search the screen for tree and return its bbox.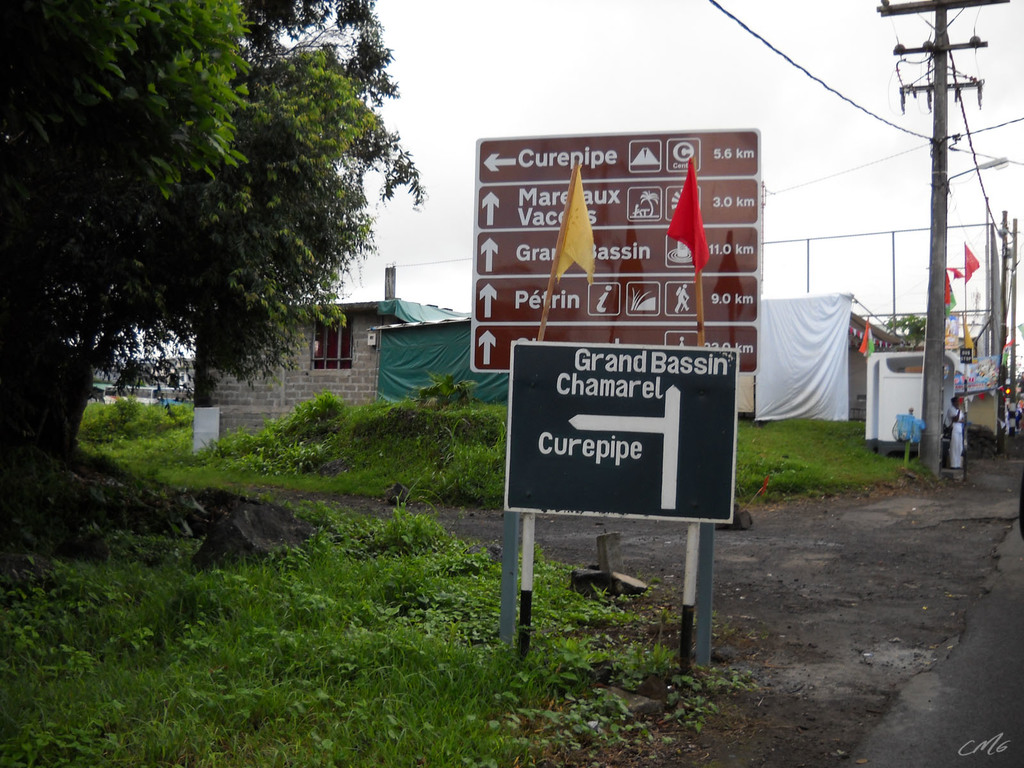
Found: 0, 0, 376, 454.
